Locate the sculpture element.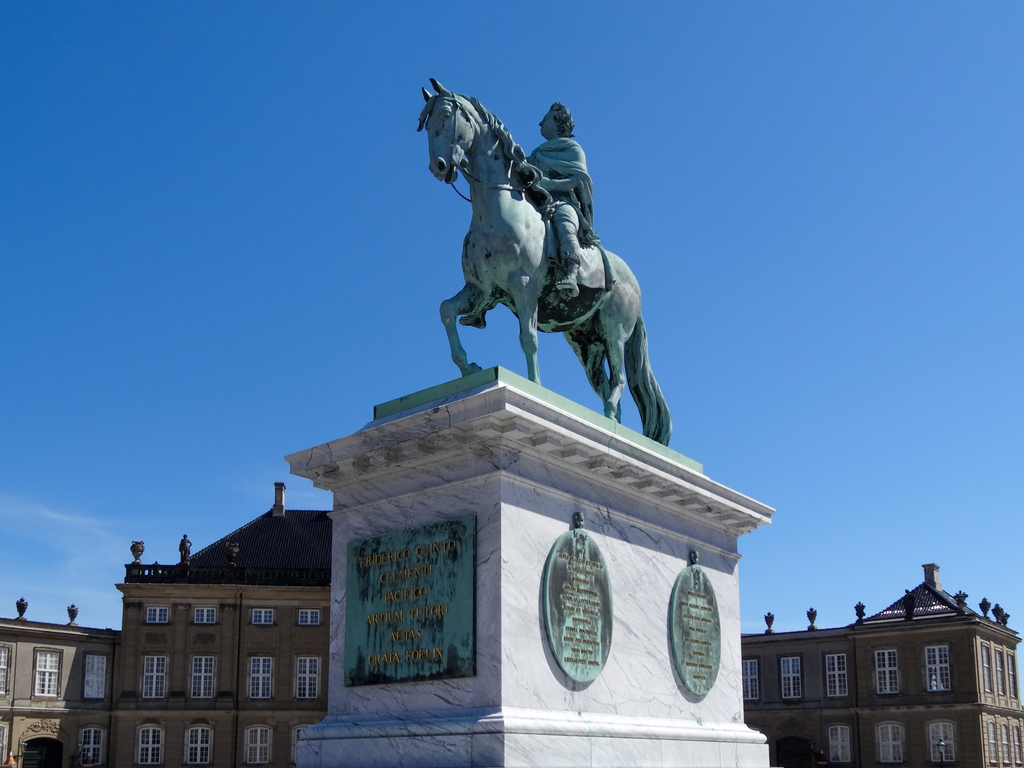
Element bbox: (left=851, top=600, right=865, bottom=628).
